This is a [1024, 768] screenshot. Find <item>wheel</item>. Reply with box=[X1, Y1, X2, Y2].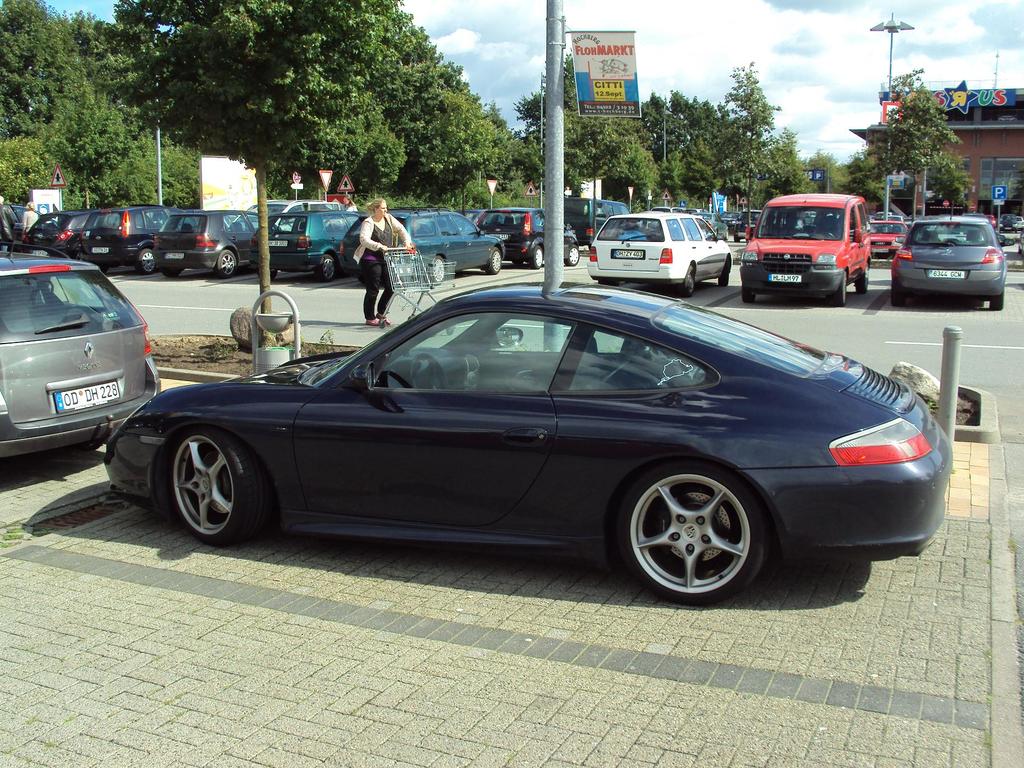
box=[134, 248, 156, 275].
